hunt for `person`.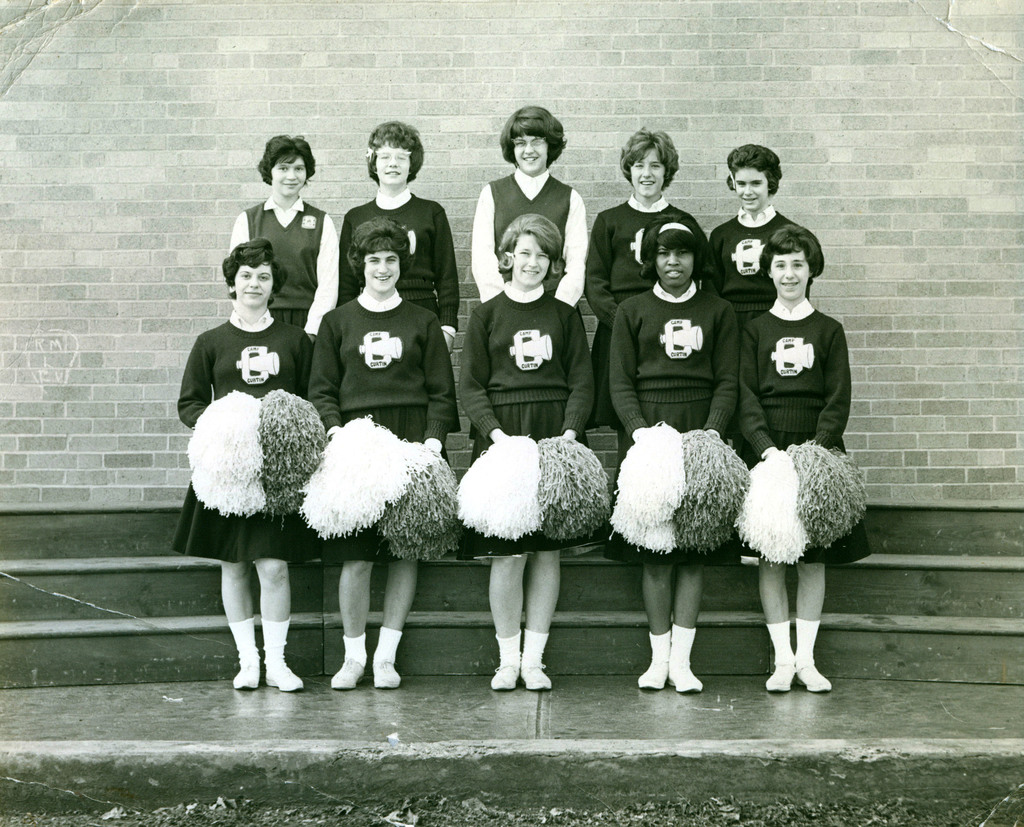
Hunted down at (338,123,463,355).
